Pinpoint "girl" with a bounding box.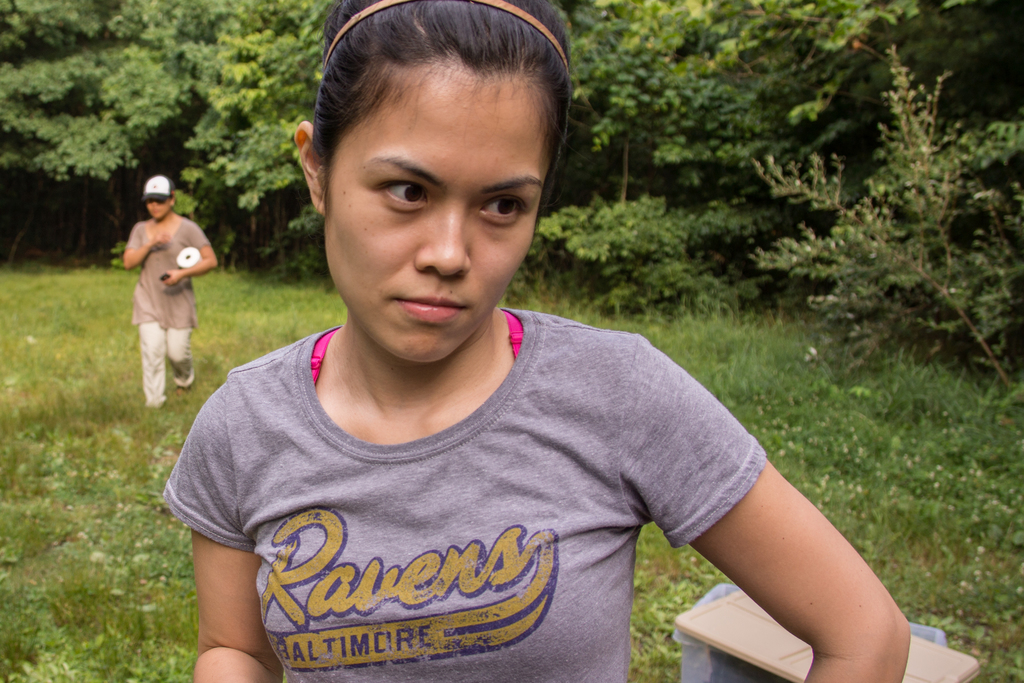
left=161, top=0, right=911, bottom=682.
